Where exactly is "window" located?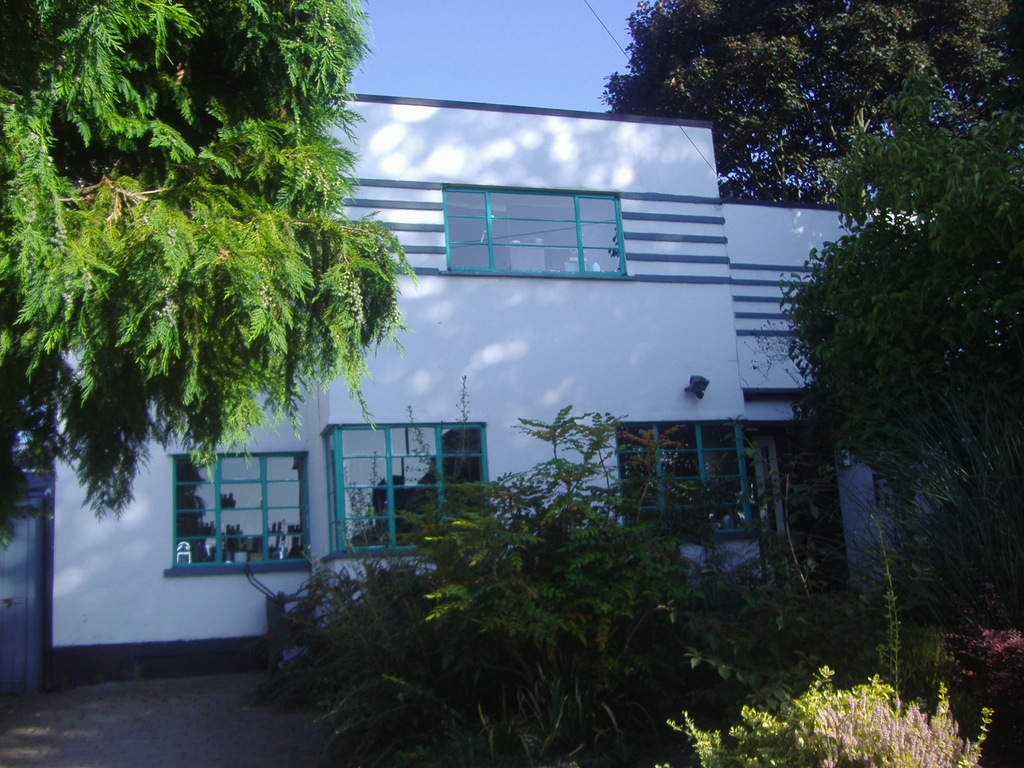
Its bounding box is crop(618, 426, 767, 547).
